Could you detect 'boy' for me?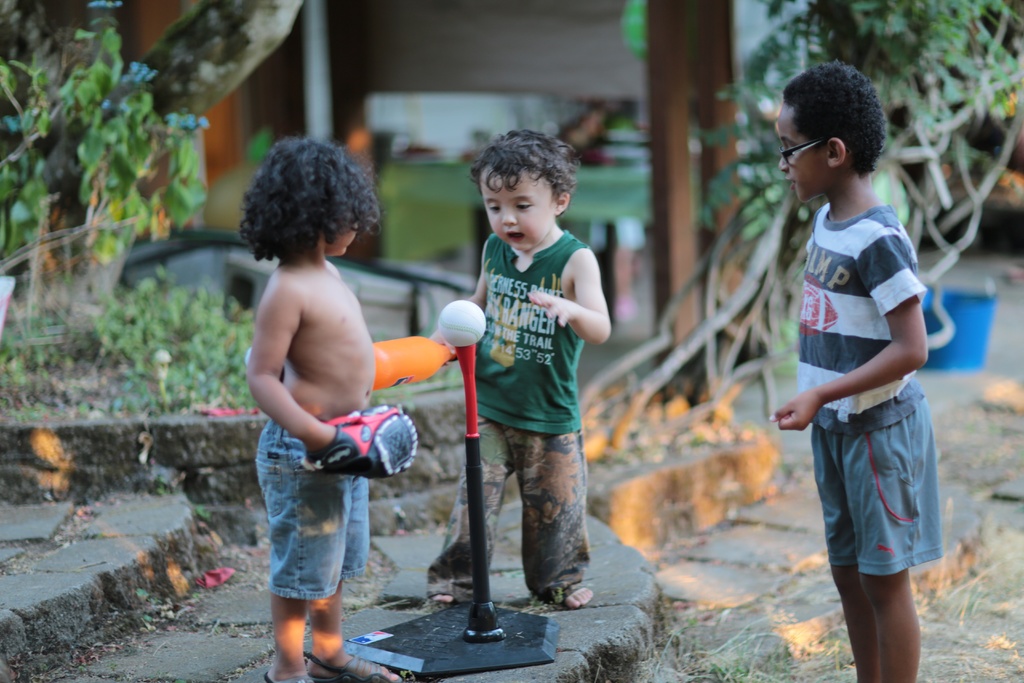
Detection result: bbox=(427, 149, 629, 608).
